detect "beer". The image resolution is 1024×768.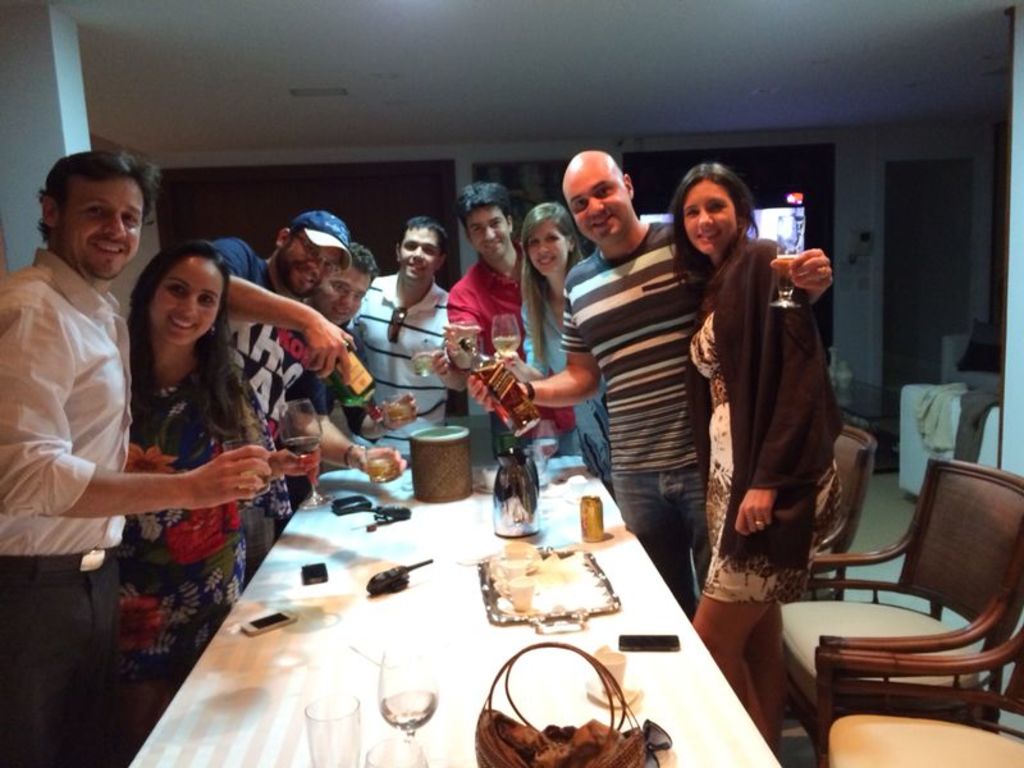
box=[380, 392, 421, 425].
